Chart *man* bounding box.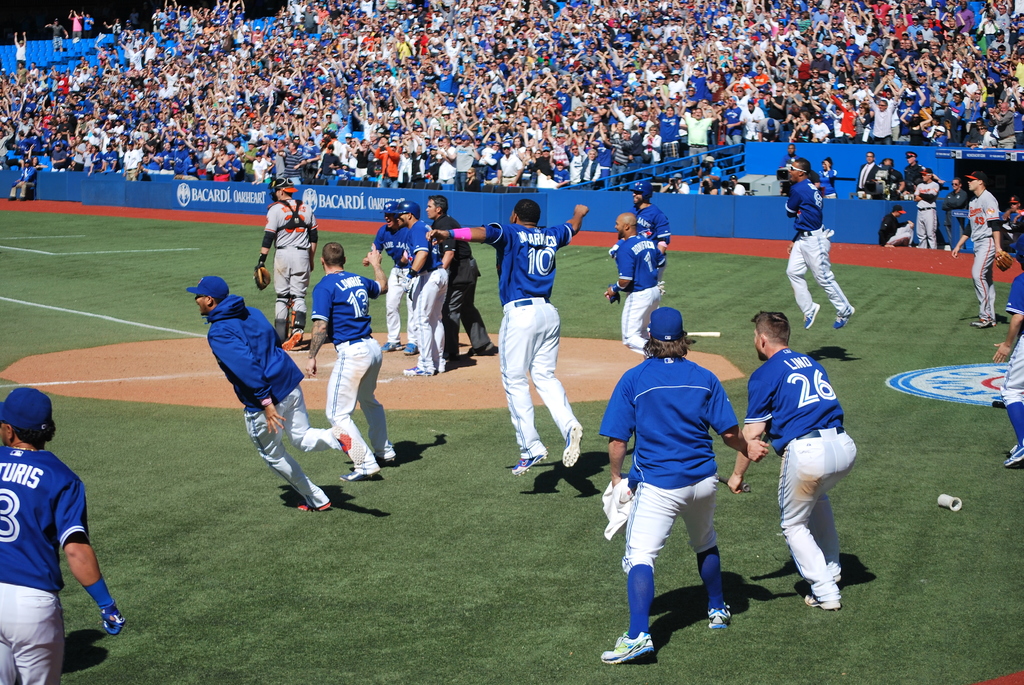
Charted: 0,382,125,684.
